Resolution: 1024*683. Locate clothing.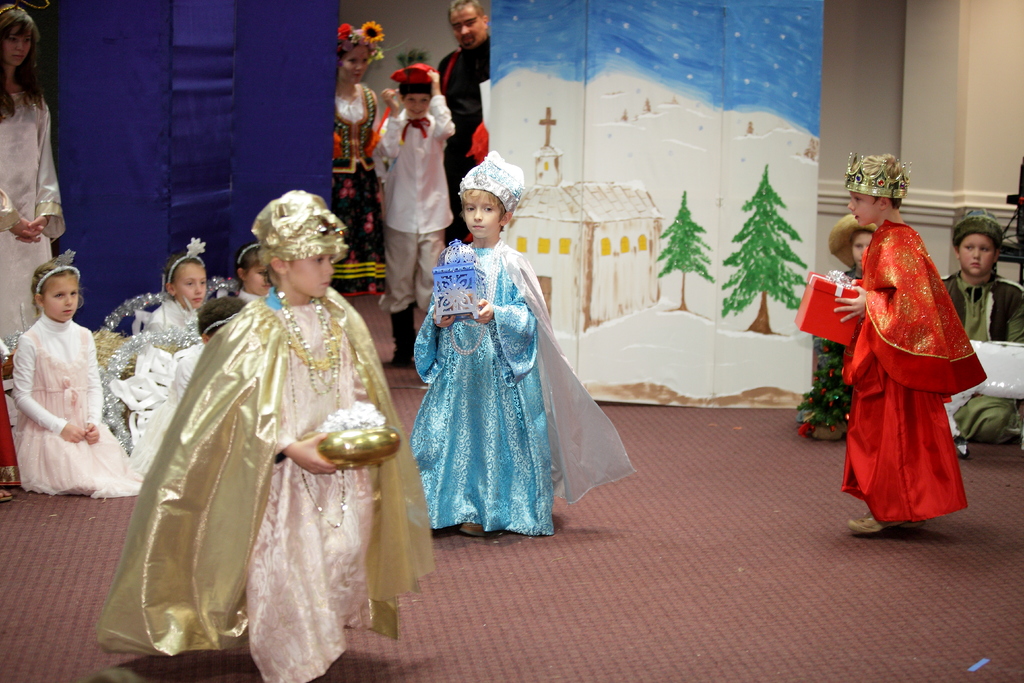
l=400, t=233, r=639, b=539.
